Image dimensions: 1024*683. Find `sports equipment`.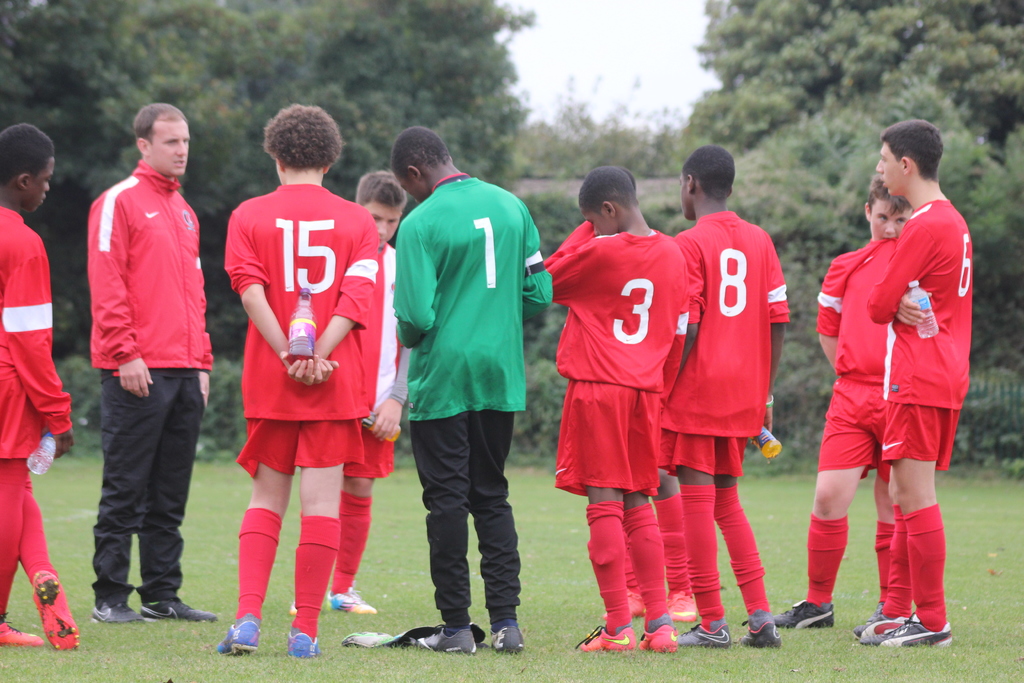
detection(575, 624, 638, 652).
